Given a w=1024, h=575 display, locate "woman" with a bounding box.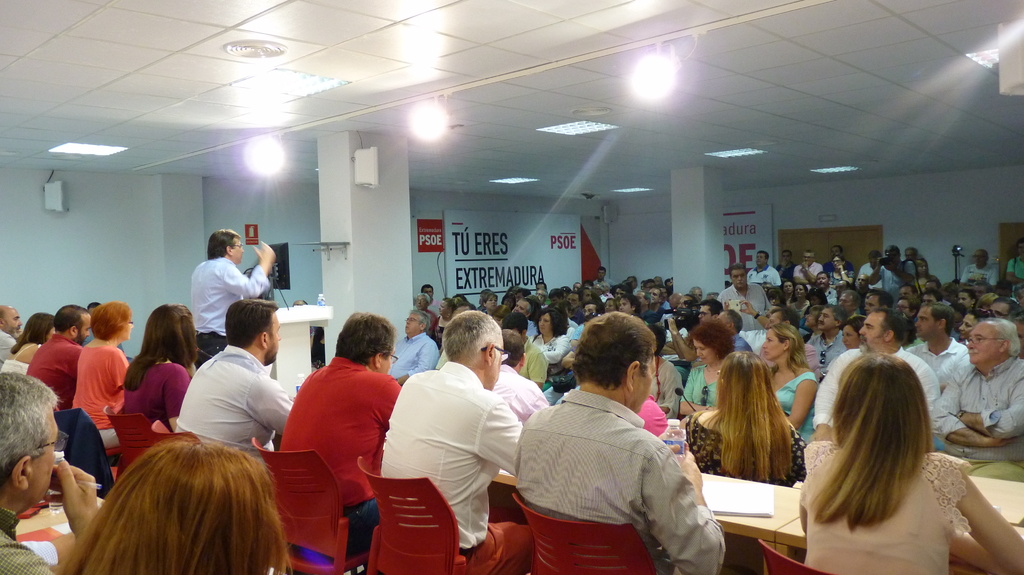
Located: box(900, 257, 936, 296).
